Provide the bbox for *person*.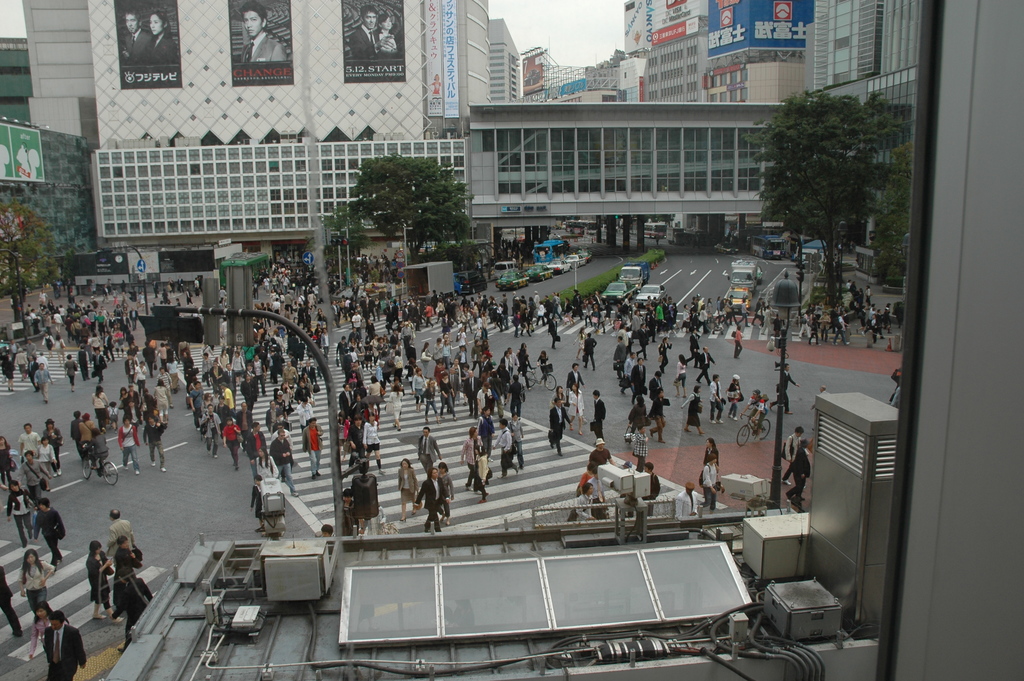
crop(249, 476, 262, 530).
